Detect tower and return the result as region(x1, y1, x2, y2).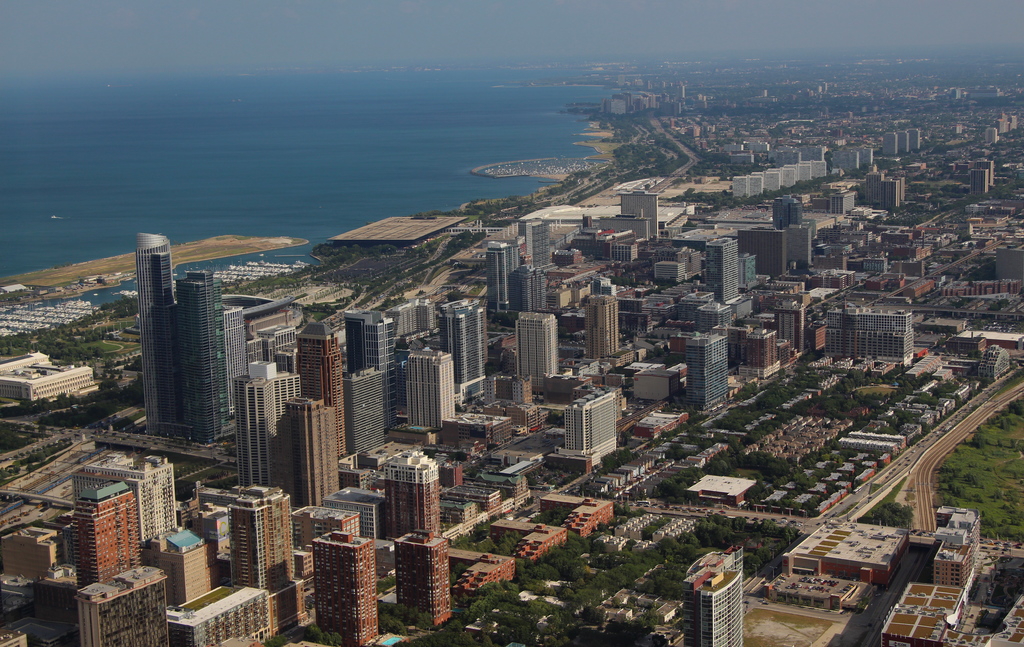
region(220, 489, 296, 587).
